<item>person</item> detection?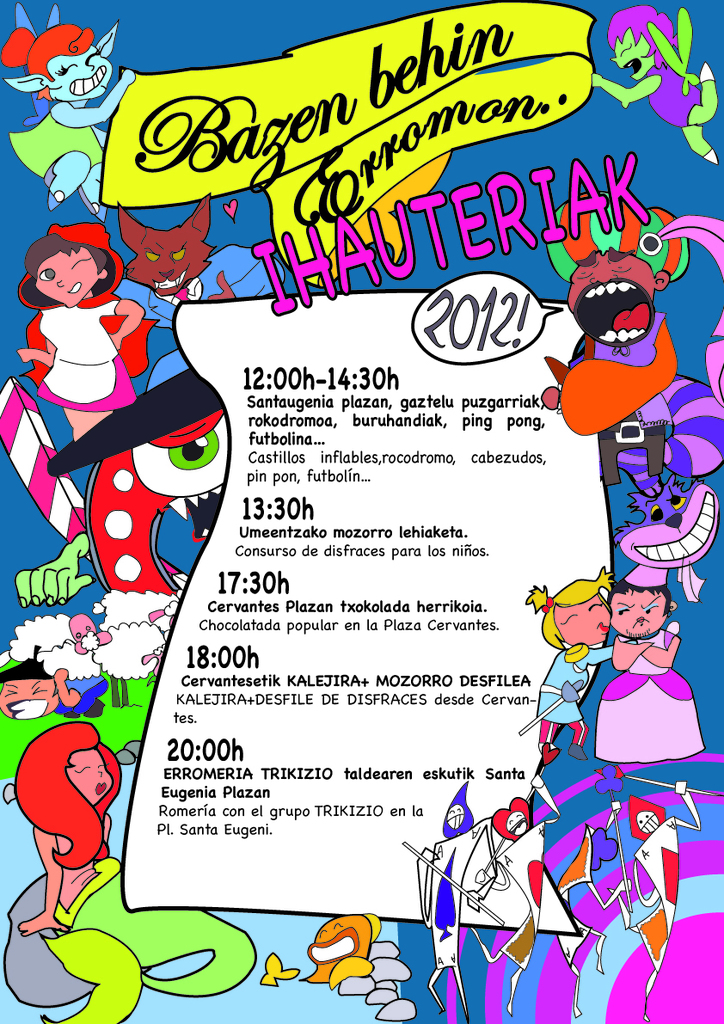
x1=469 y1=775 x2=559 y2=1015
